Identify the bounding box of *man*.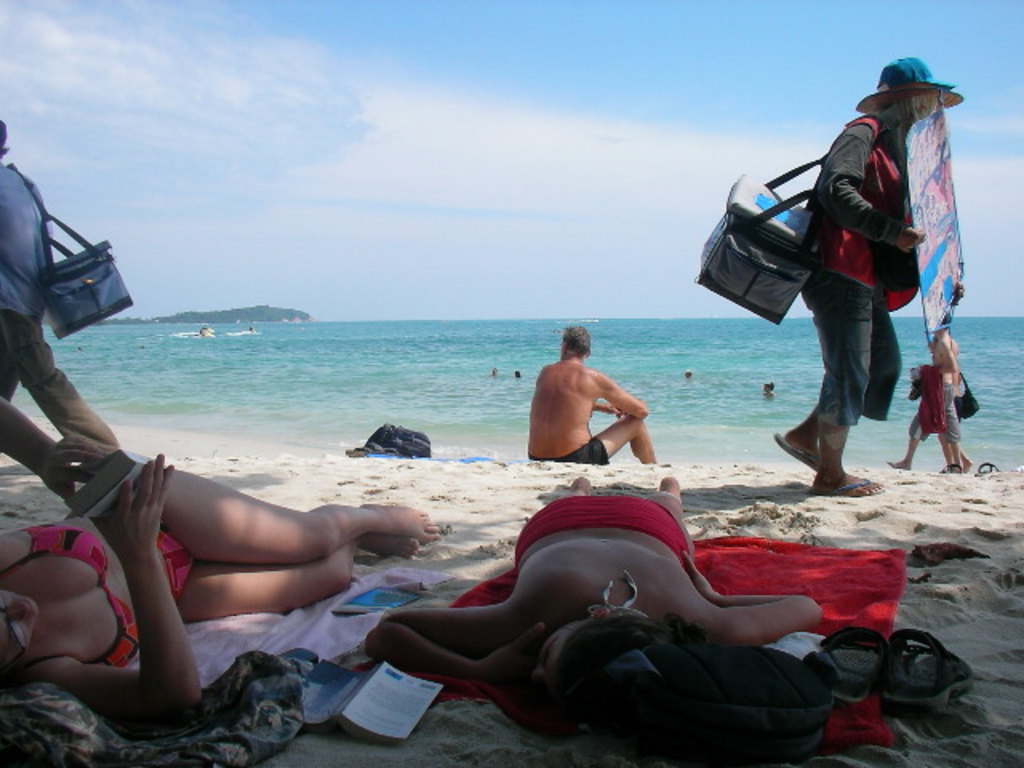
522,315,662,467.
